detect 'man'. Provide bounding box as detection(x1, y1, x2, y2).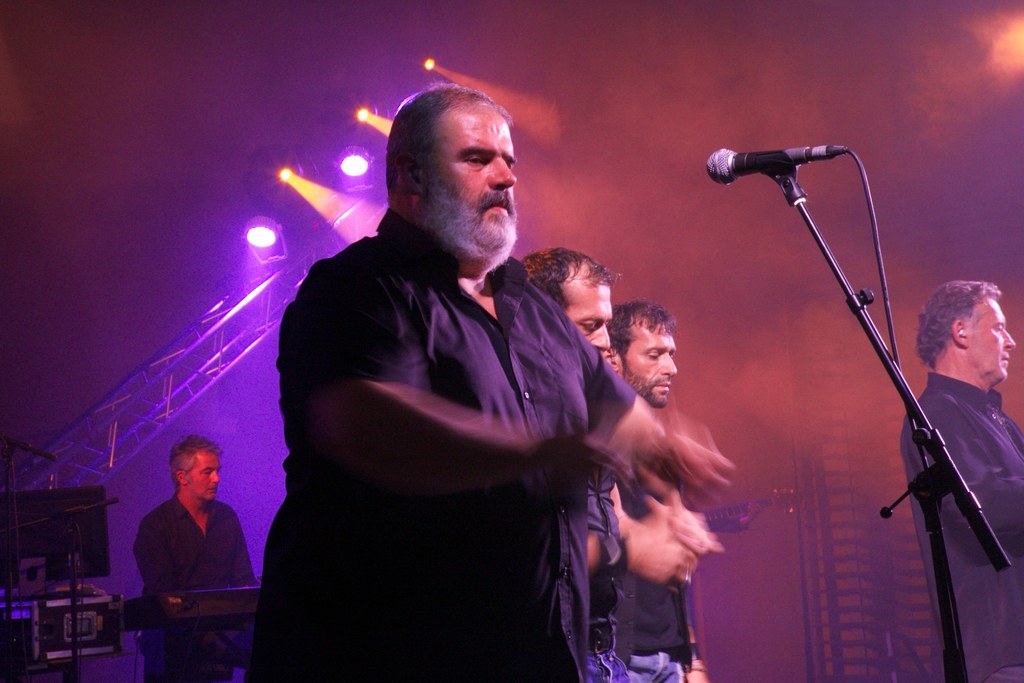
detection(517, 244, 682, 682).
